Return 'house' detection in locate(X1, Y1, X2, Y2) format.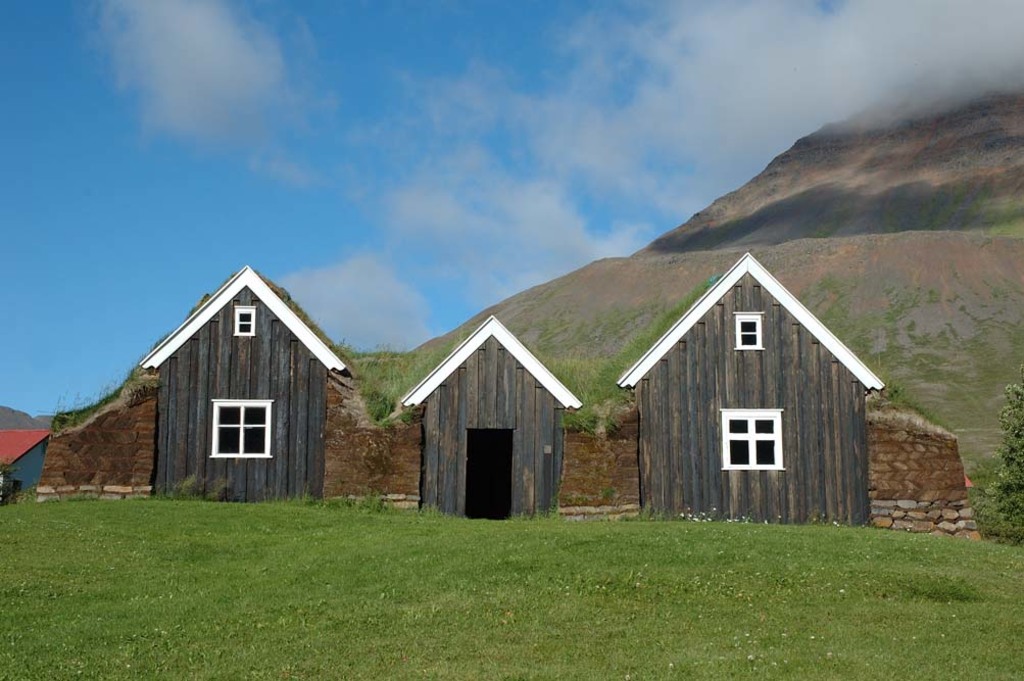
locate(399, 314, 583, 521).
